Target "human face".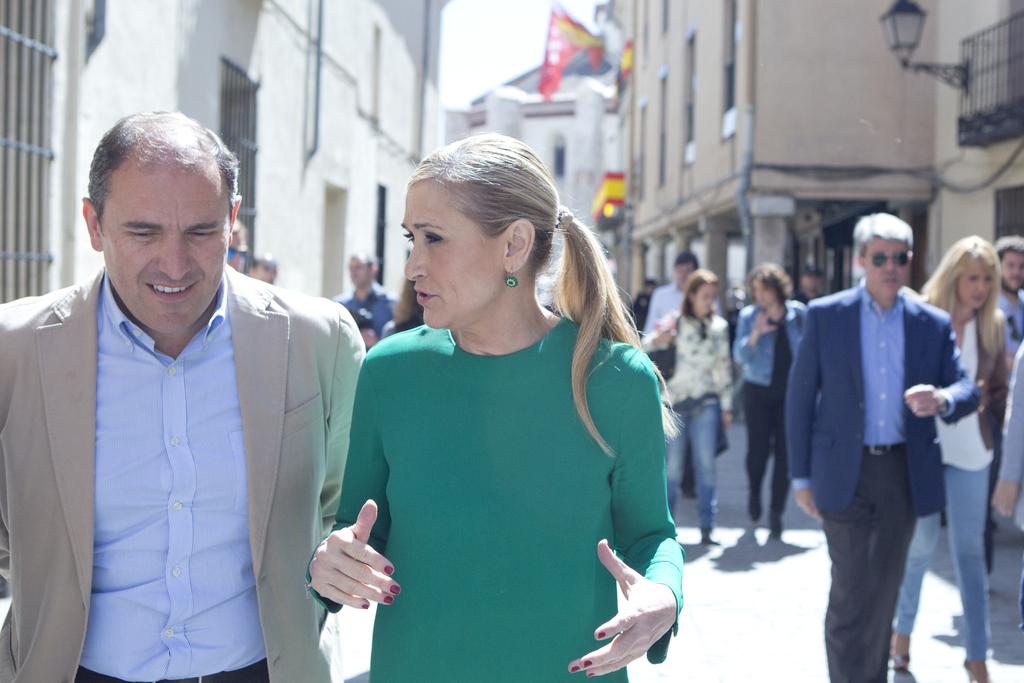
Target region: box=[952, 256, 991, 308].
